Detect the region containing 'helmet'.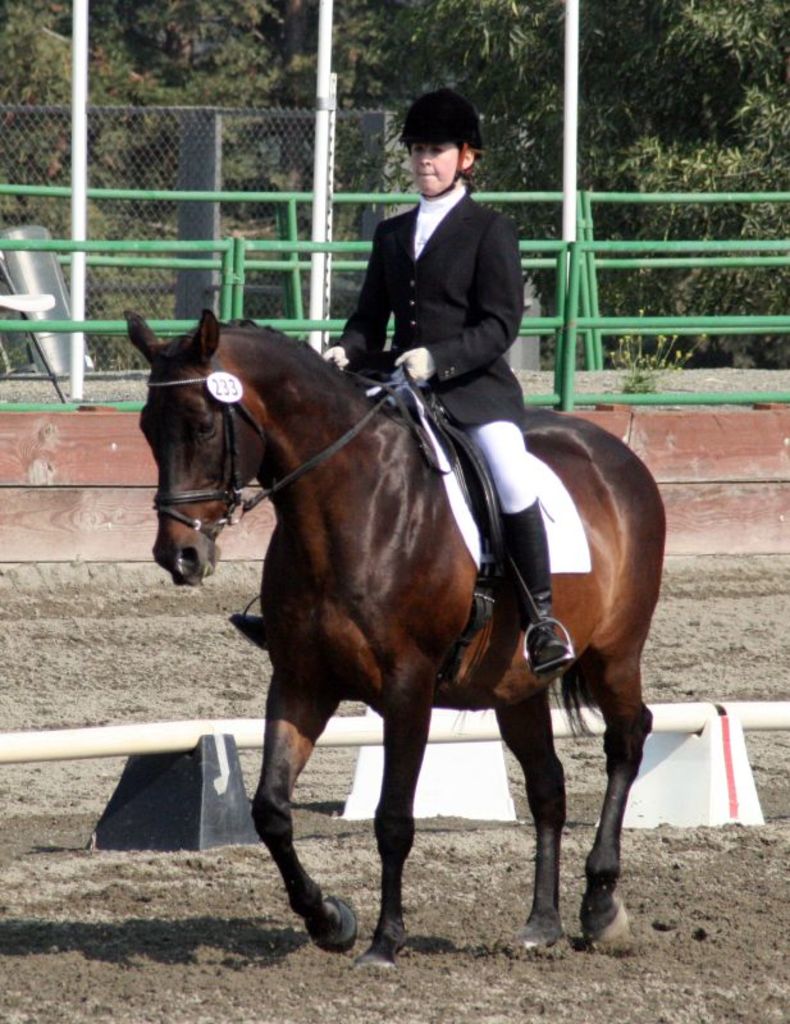
(x1=401, y1=84, x2=484, y2=197).
